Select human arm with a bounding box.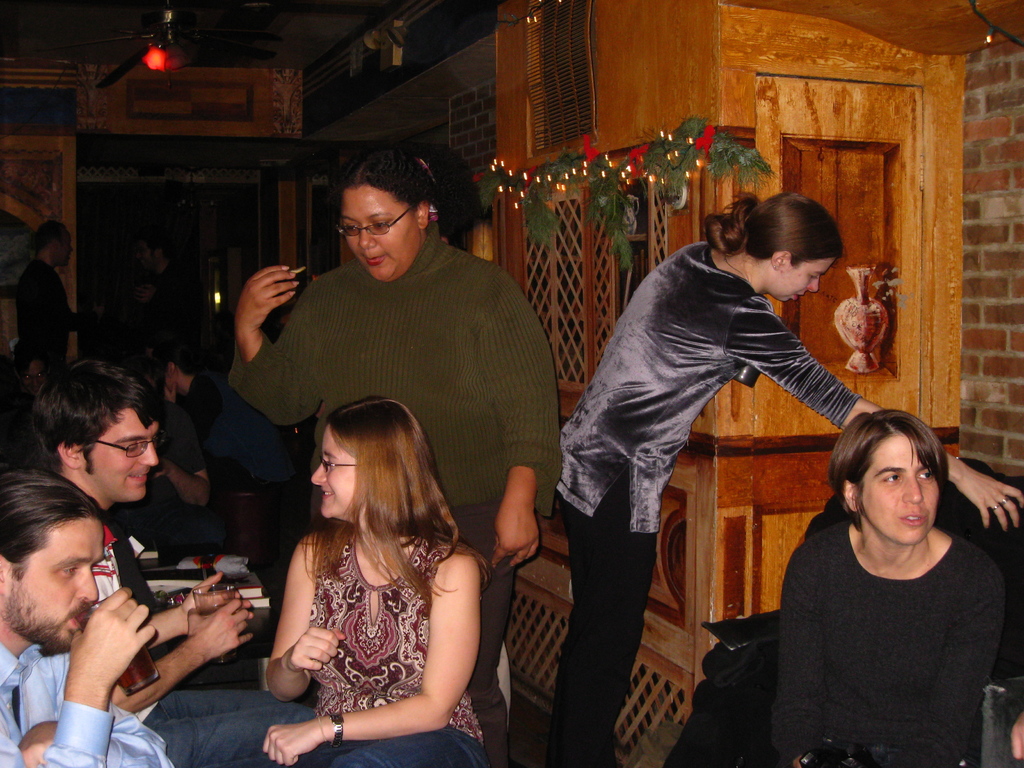
rect(259, 550, 479, 763).
